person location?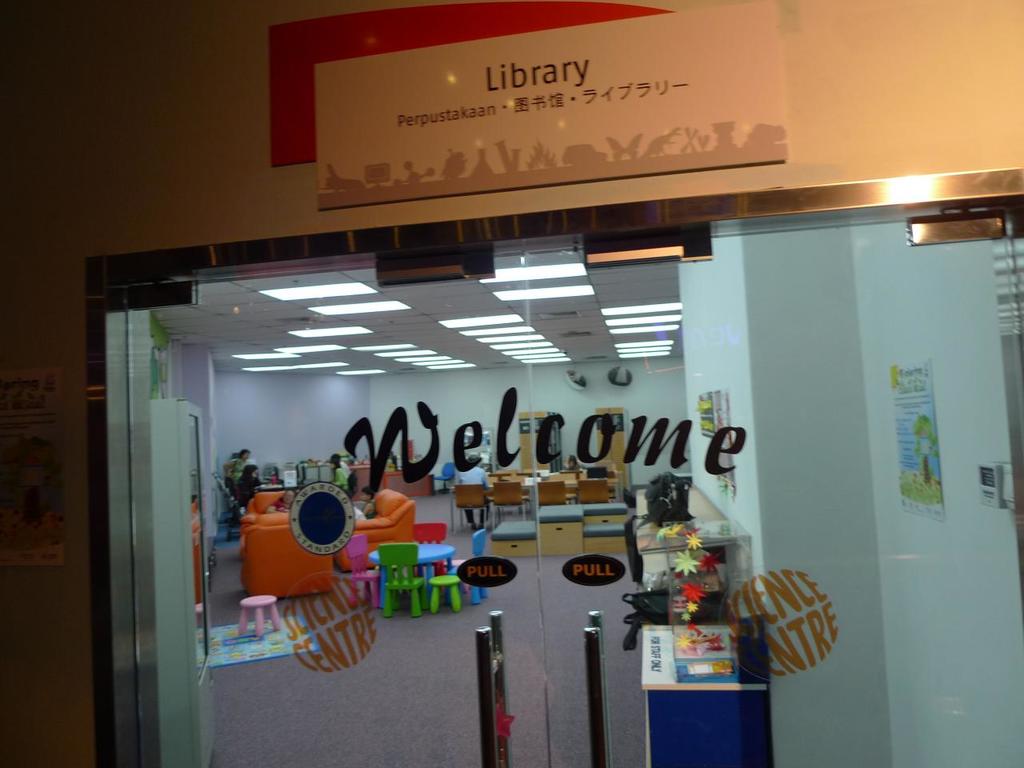
(456,454,492,534)
